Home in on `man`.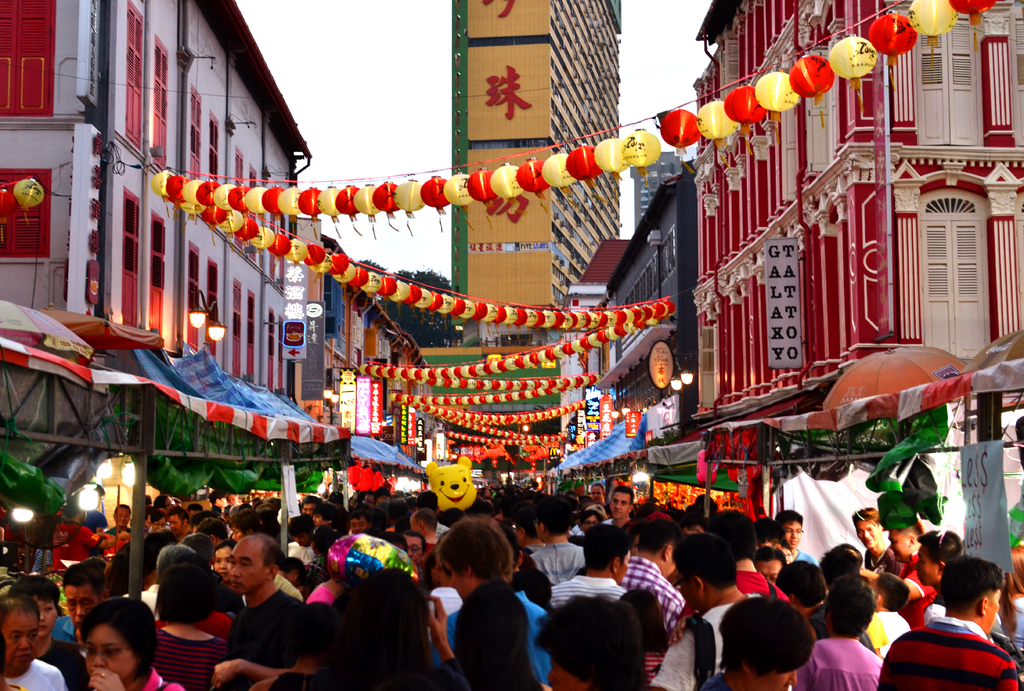
Homed in at (x1=193, y1=538, x2=320, y2=688).
